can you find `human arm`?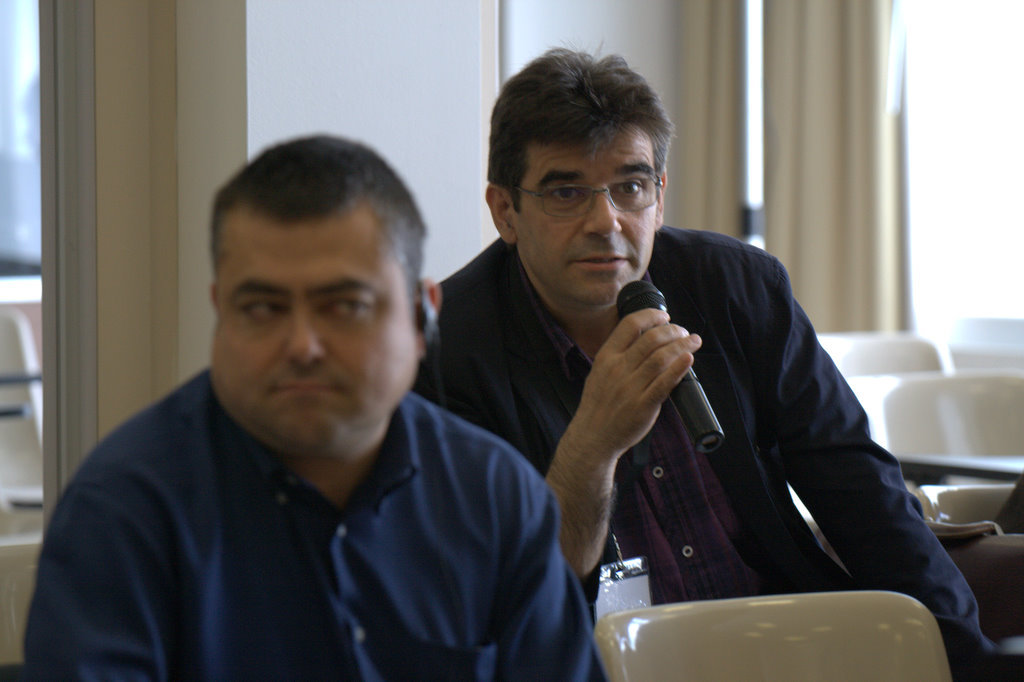
Yes, bounding box: locate(13, 479, 183, 681).
